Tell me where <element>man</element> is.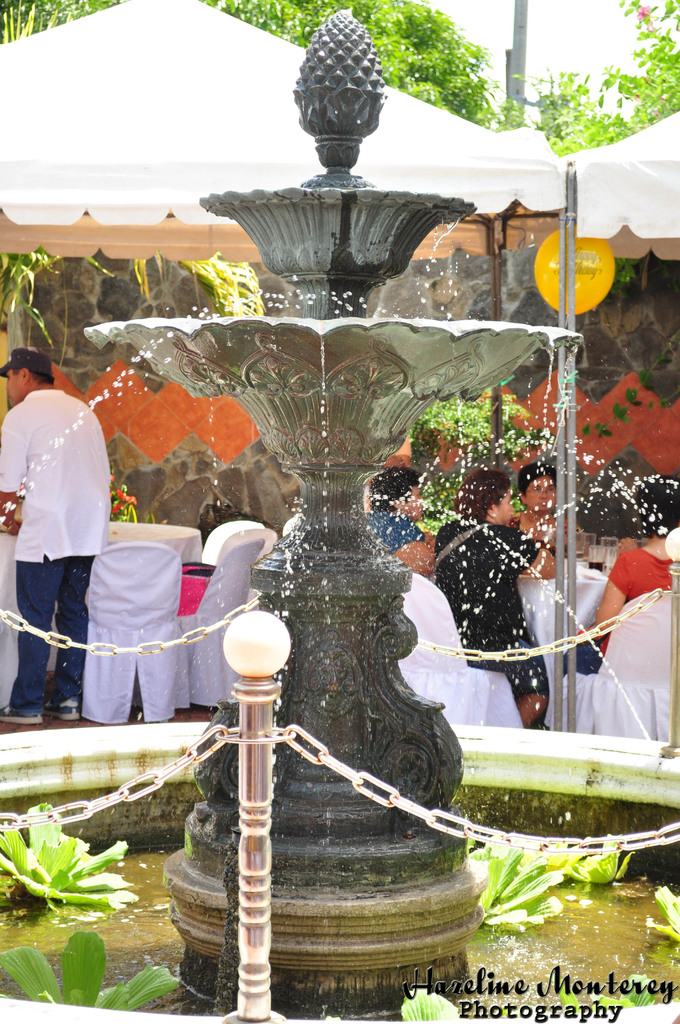
<element>man</element> is at crop(0, 348, 110, 722).
